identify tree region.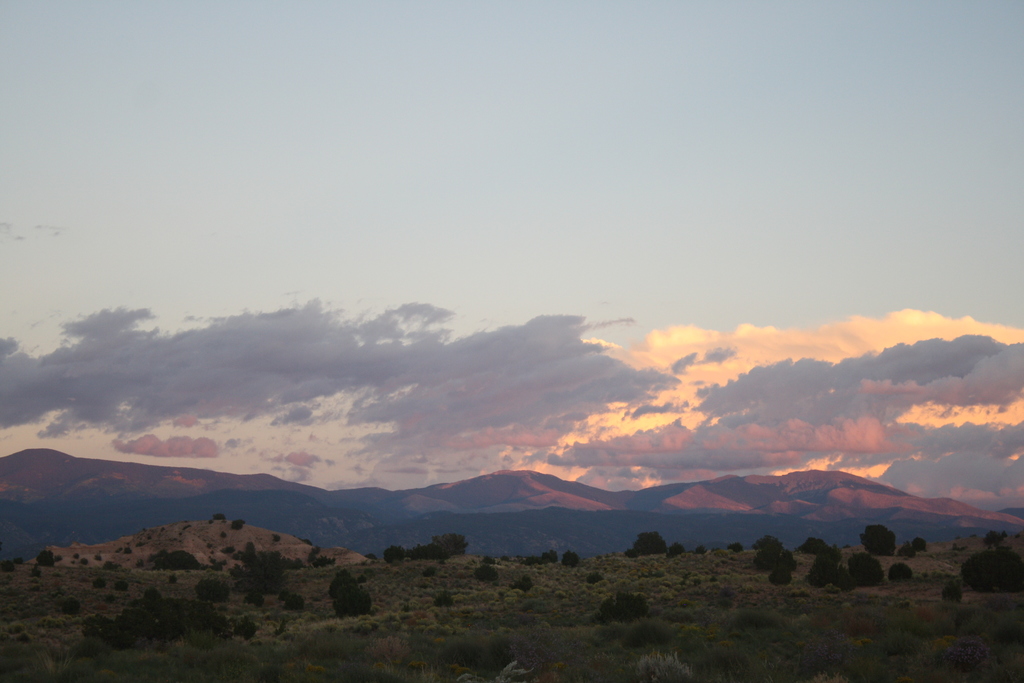
Region: select_region(289, 551, 305, 575).
